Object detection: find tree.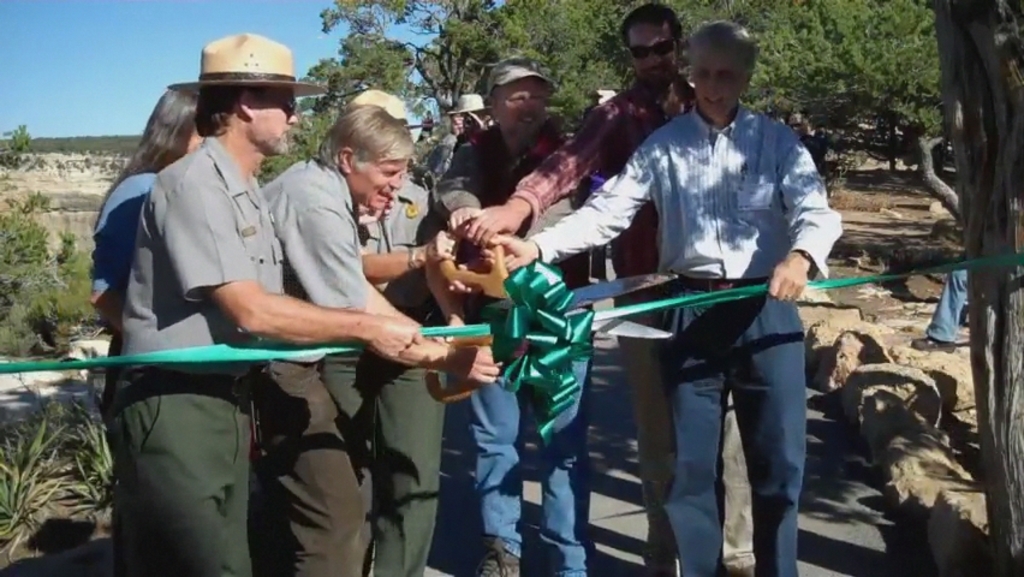
region(919, 0, 1023, 576).
